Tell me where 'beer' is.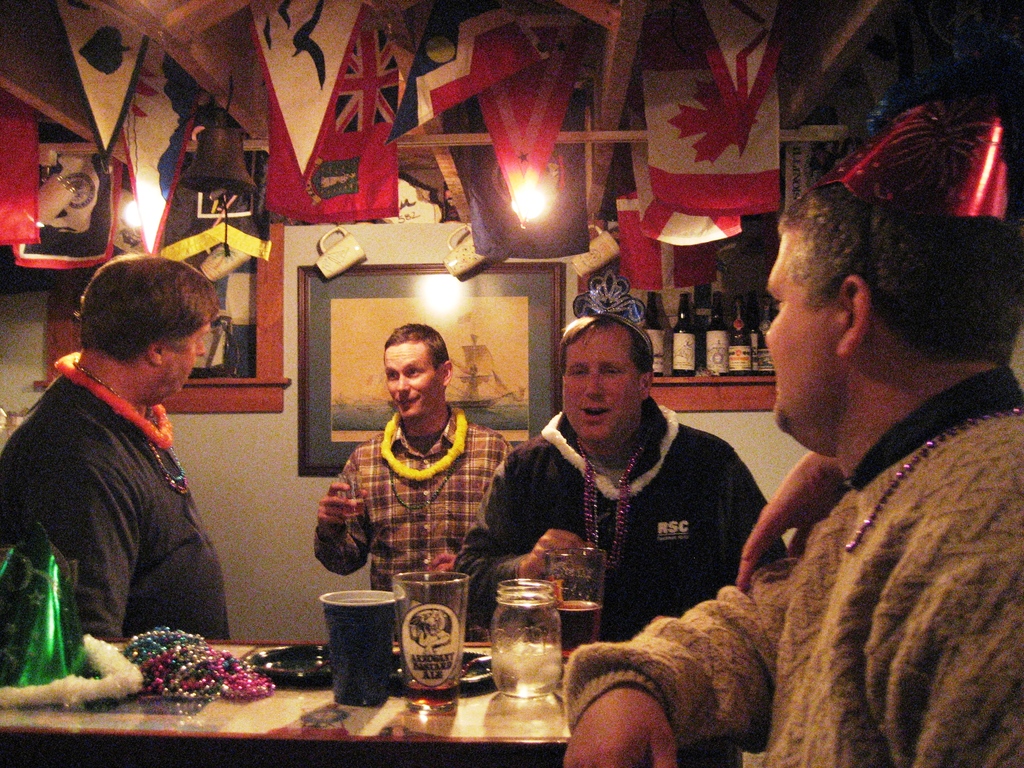
'beer' is at {"x1": 556, "y1": 593, "x2": 602, "y2": 662}.
